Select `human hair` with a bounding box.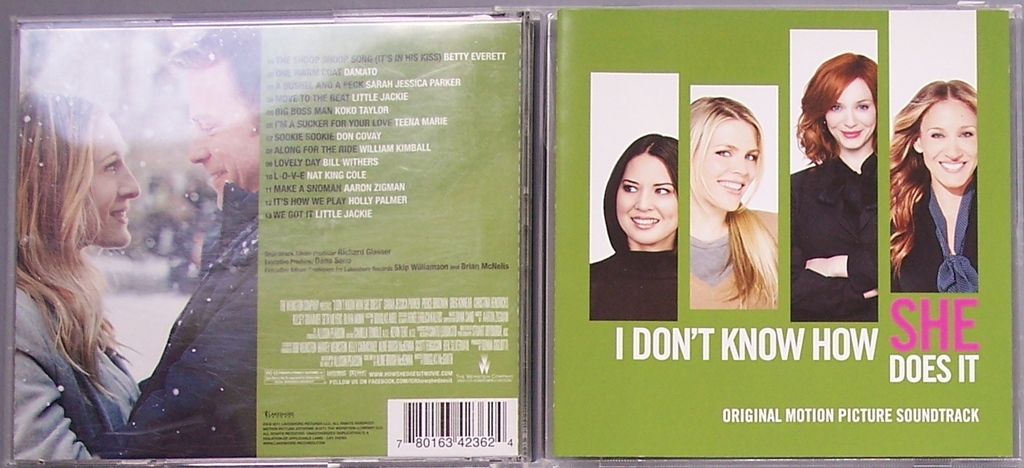
689,96,780,310.
